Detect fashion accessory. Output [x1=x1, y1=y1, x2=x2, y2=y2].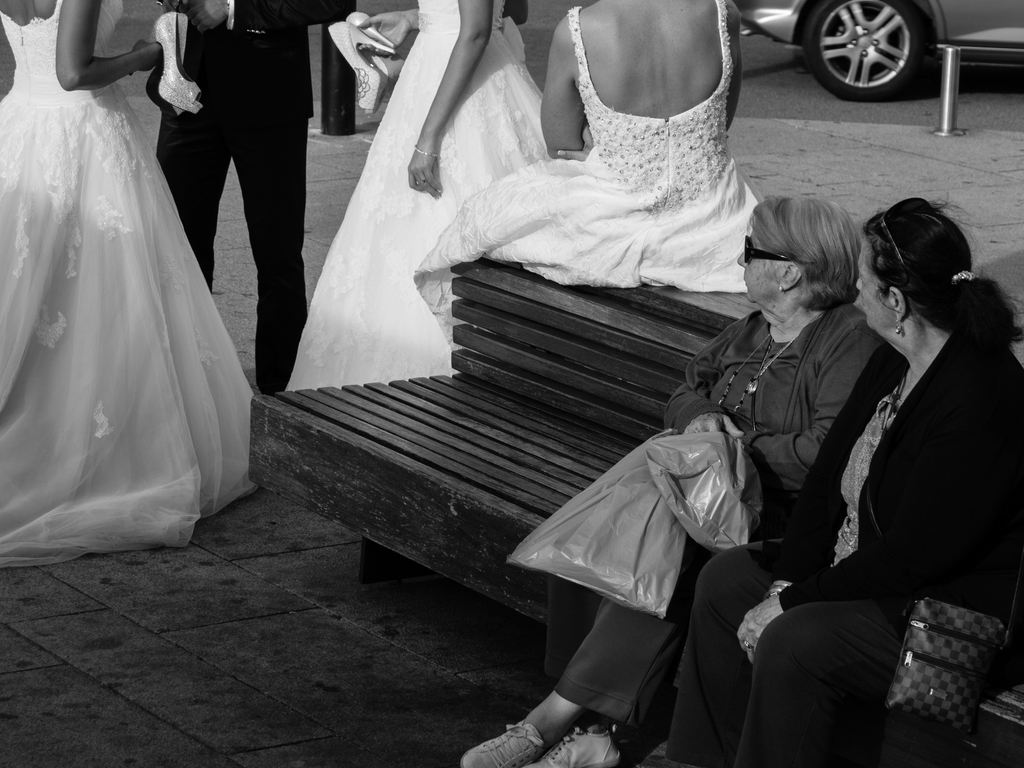
[x1=457, y1=718, x2=545, y2=767].
